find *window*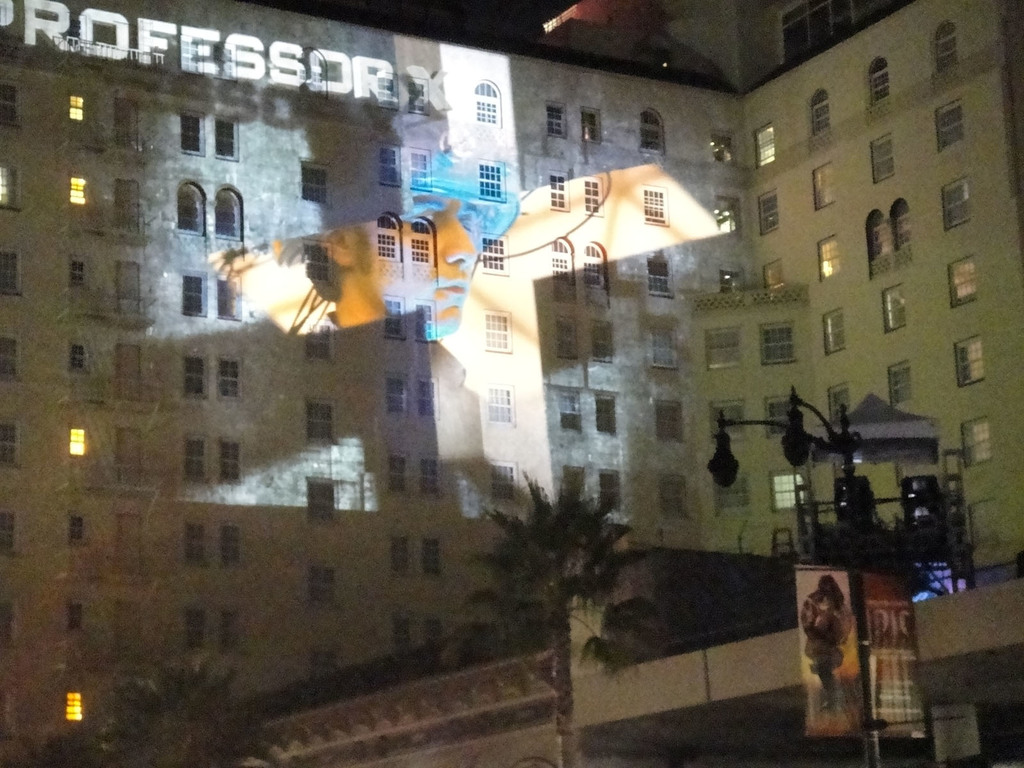
crop(483, 385, 510, 420)
